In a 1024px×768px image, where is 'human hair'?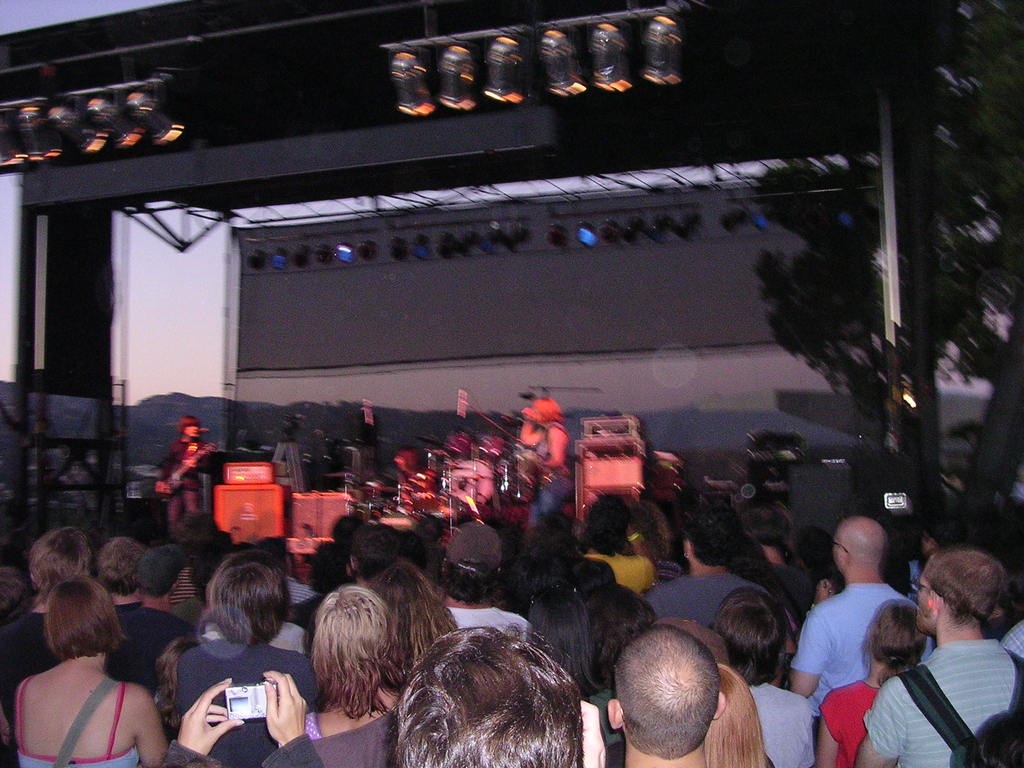
x1=305 y1=538 x2=353 y2=597.
